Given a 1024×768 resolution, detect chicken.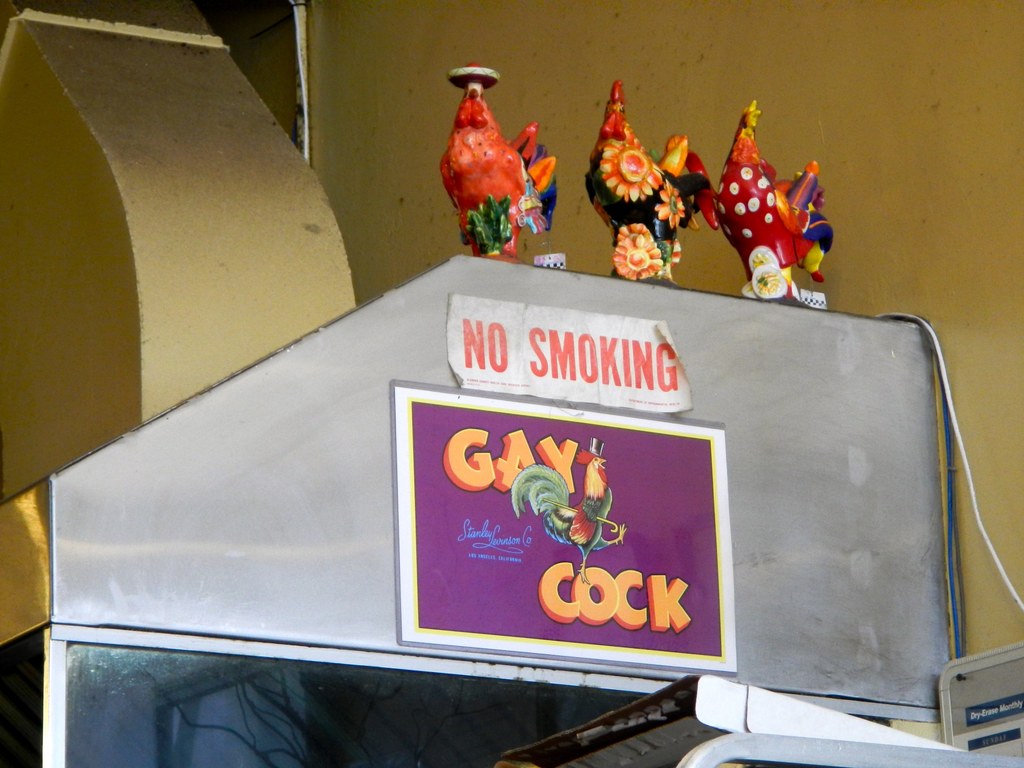
<bbox>509, 438, 625, 586</bbox>.
